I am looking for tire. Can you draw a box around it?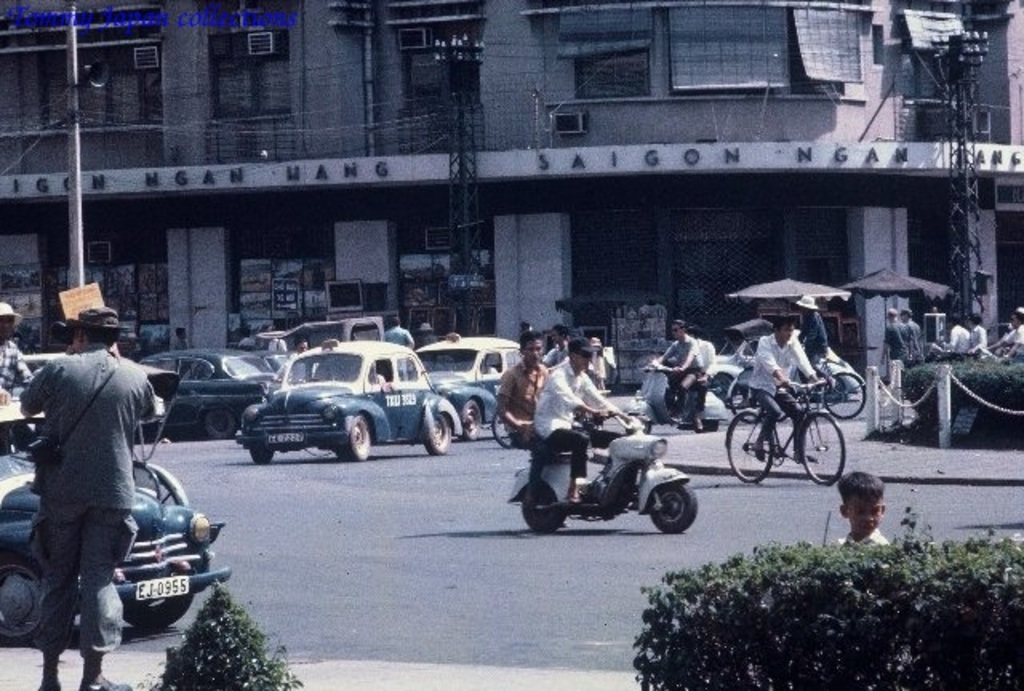
Sure, the bounding box is [643,483,699,542].
